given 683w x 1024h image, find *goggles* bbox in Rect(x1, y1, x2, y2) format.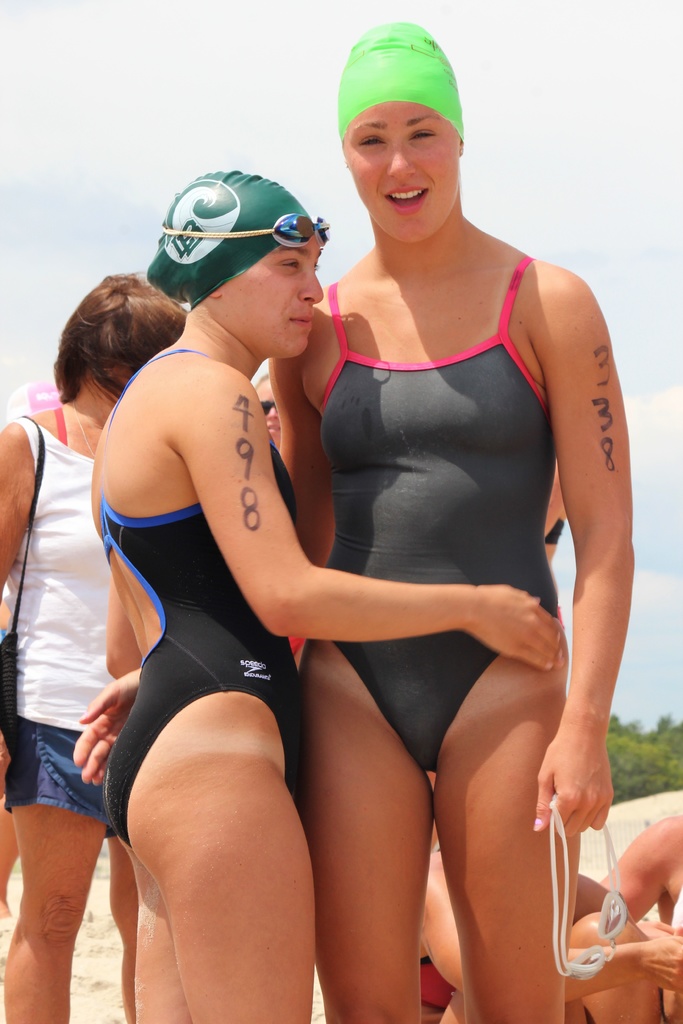
Rect(161, 211, 326, 246).
